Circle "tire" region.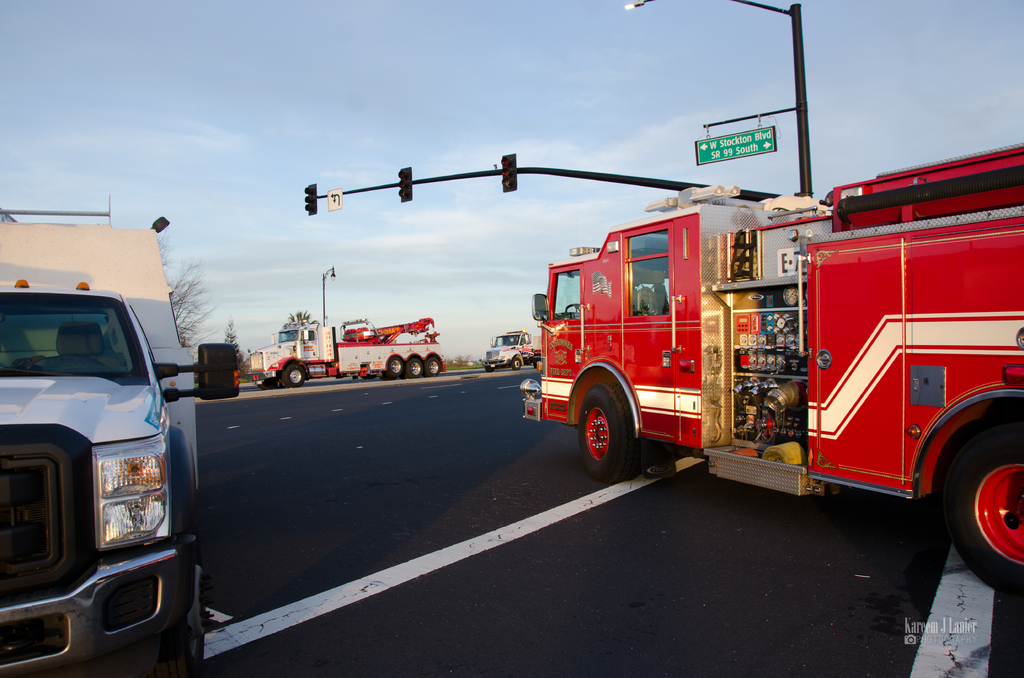
Region: bbox(155, 536, 211, 677).
